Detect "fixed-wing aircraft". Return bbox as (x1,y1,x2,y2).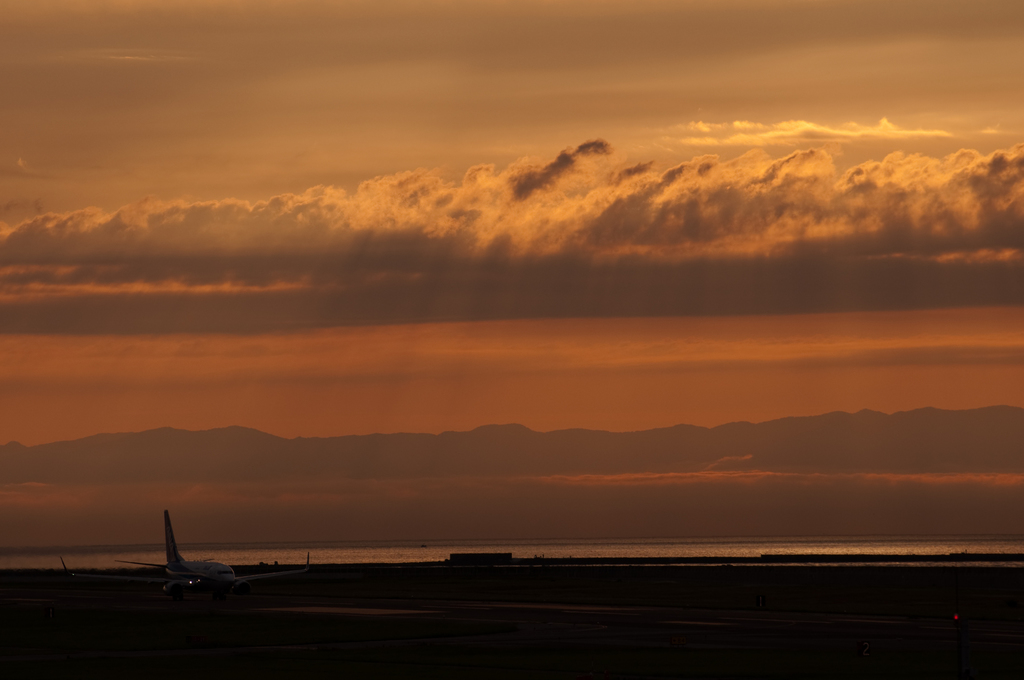
(65,509,320,595).
